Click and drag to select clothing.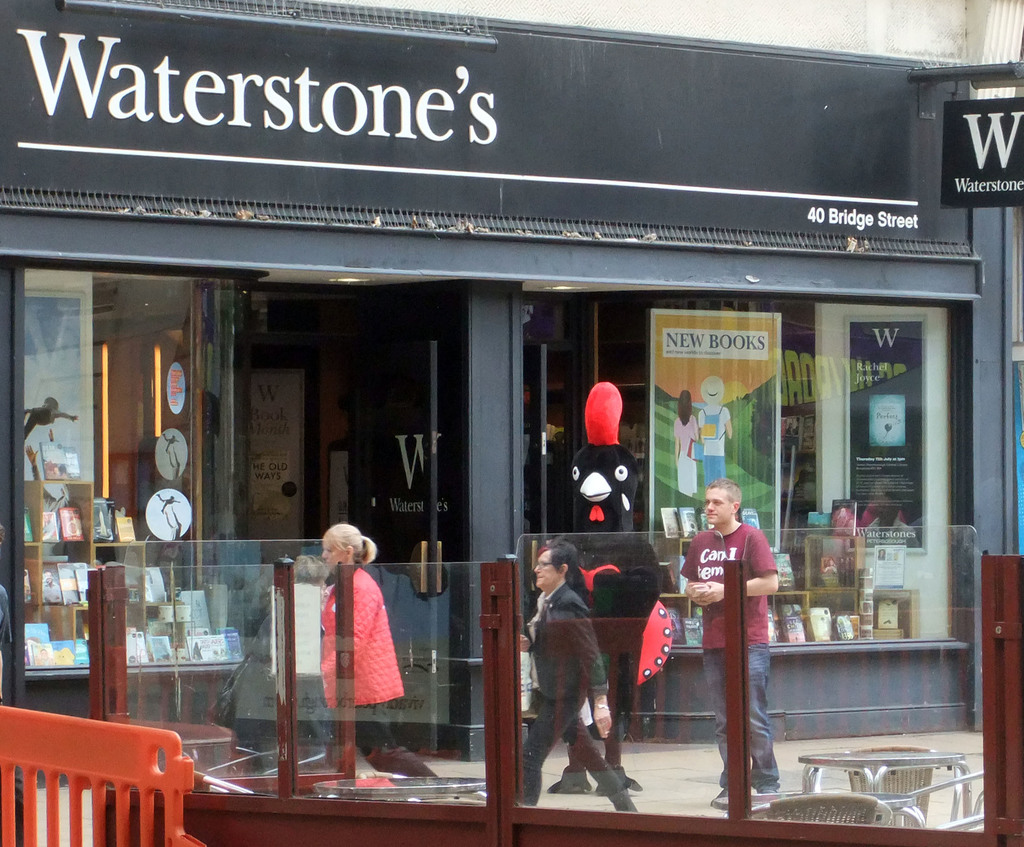
Selection: (left=687, top=509, right=787, bottom=792).
